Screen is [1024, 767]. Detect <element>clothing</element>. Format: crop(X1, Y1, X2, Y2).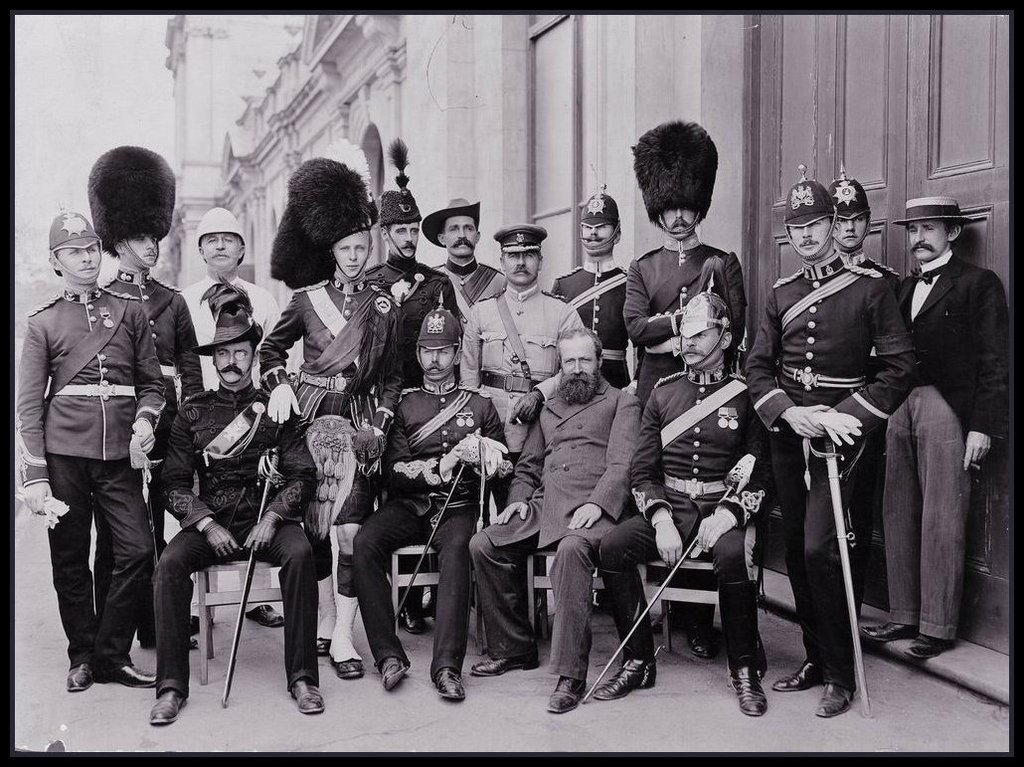
crop(94, 266, 206, 640).
